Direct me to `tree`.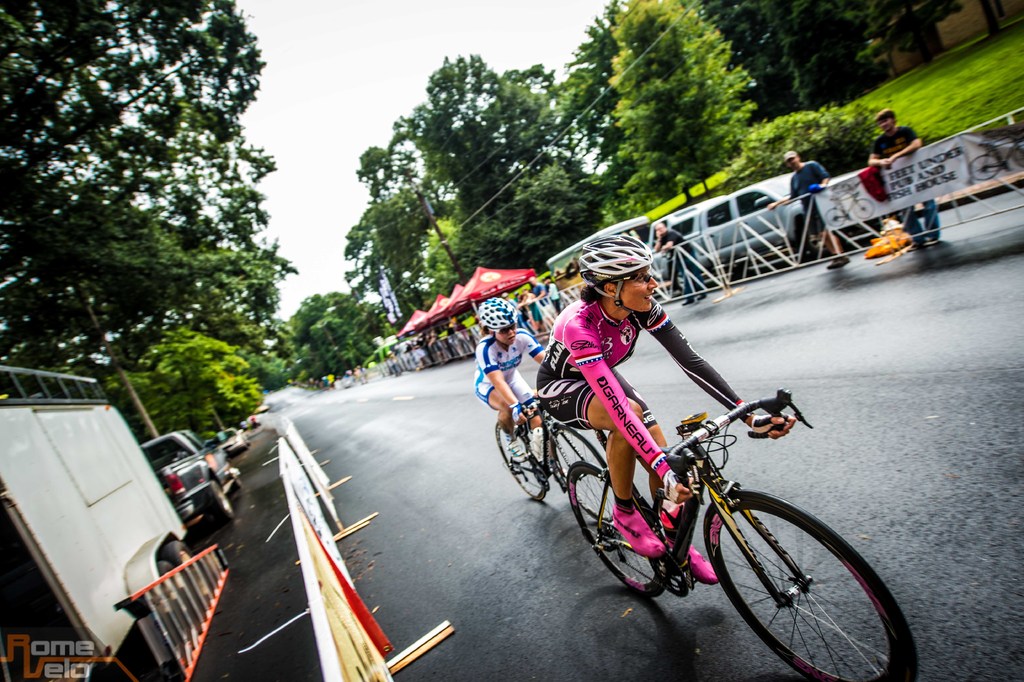
Direction: 605 0 761 209.
